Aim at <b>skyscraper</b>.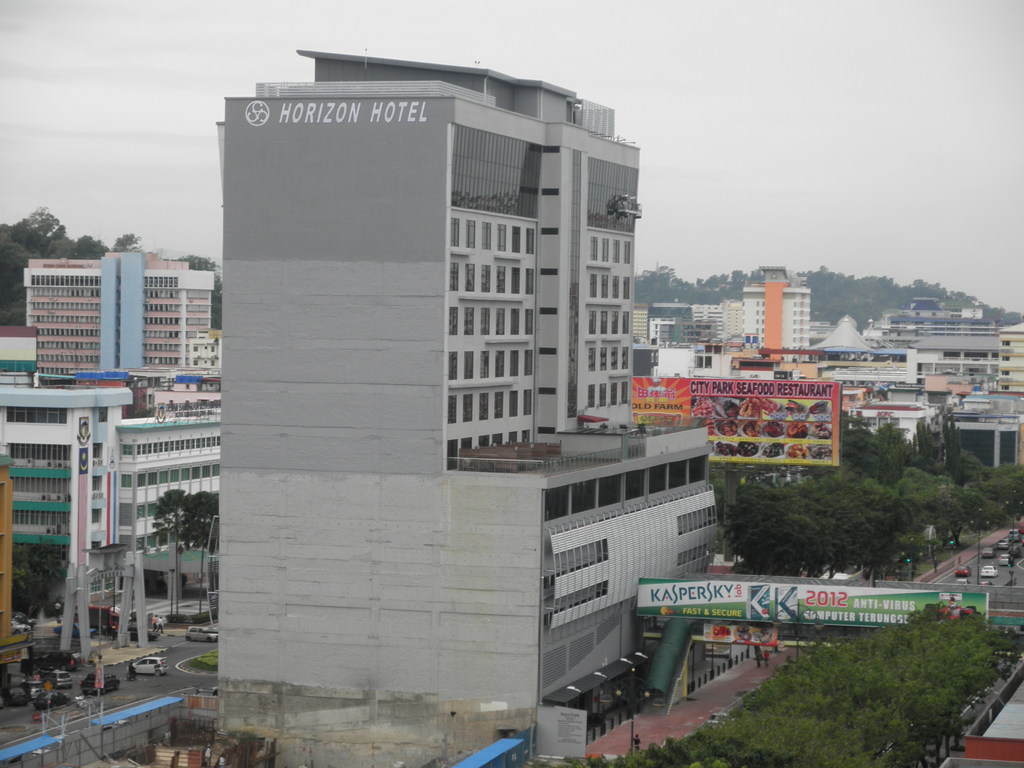
Aimed at bbox=(216, 44, 712, 741).
